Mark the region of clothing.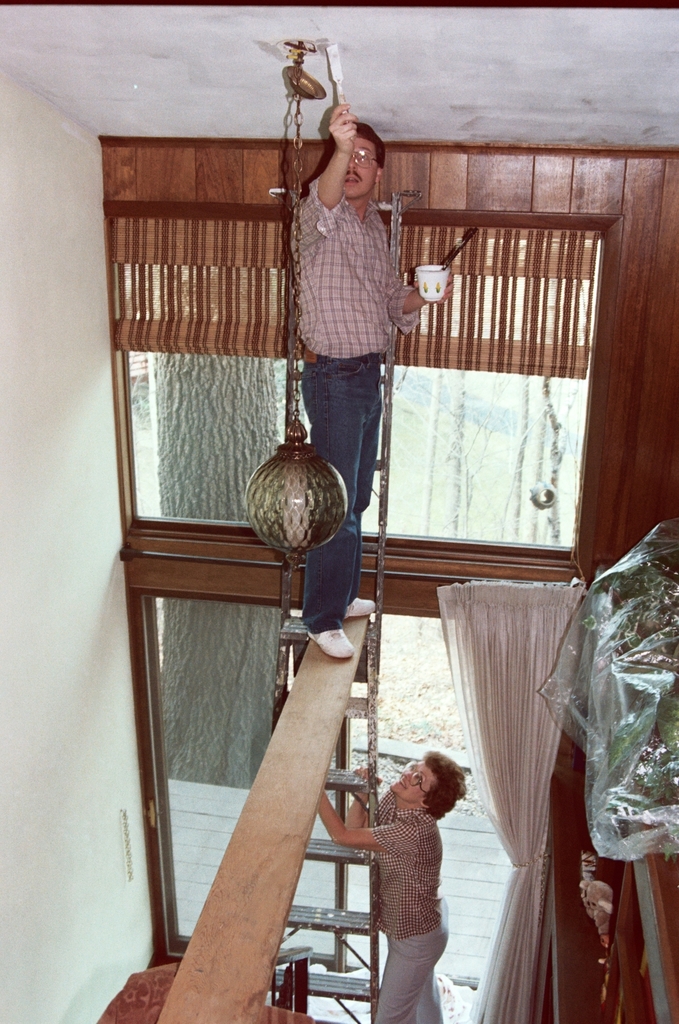
Region: bbox(281, 176, 419, 631).
